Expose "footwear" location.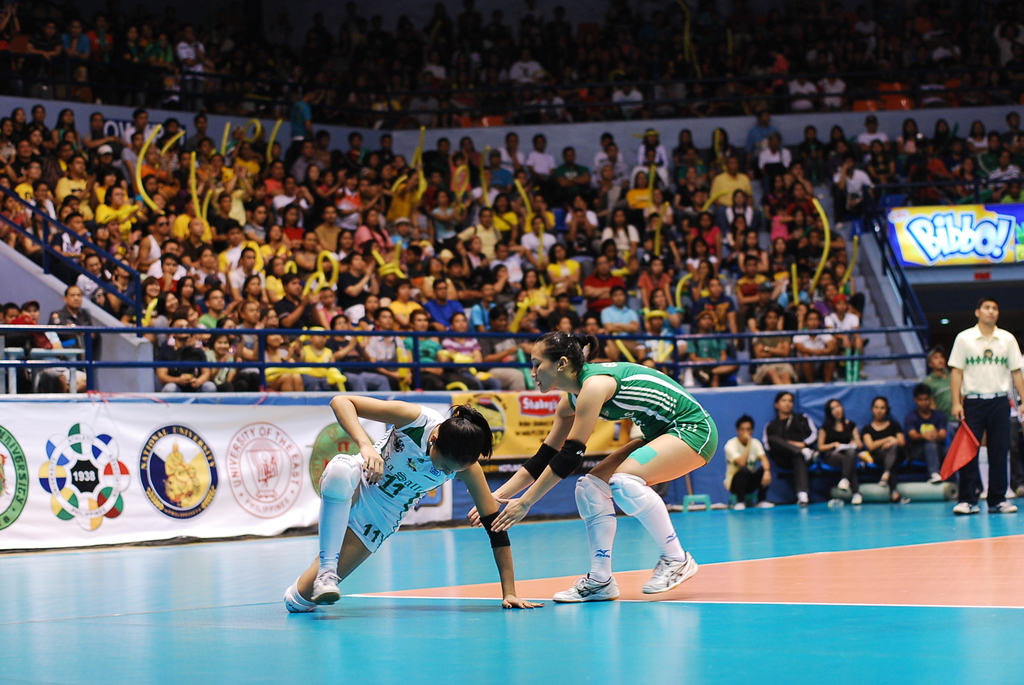
Exposed at bbox=(995, 499, 1019, 515).
